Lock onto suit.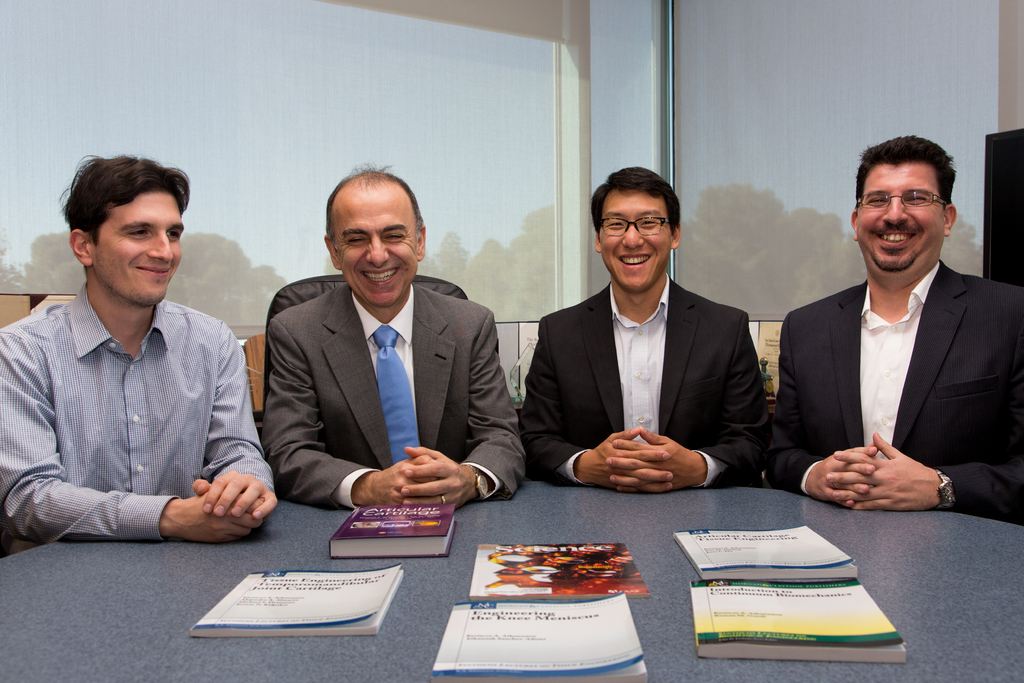
Locked: select_region(520, 276, 775, 488).
